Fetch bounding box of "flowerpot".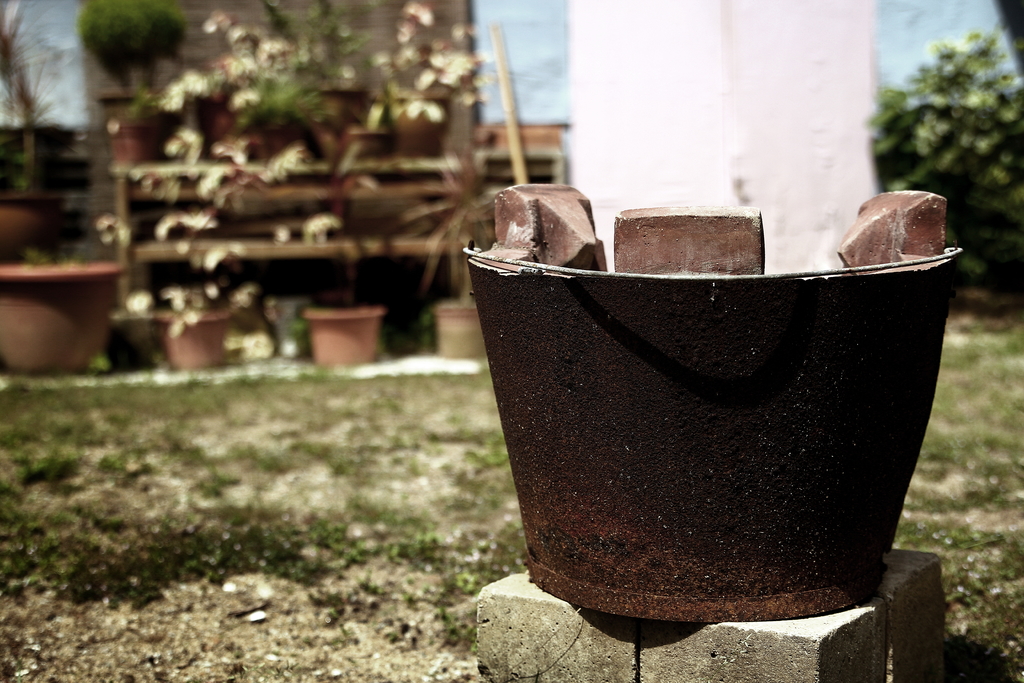
Bbox: bbox=(0, 197, 70, 258).
